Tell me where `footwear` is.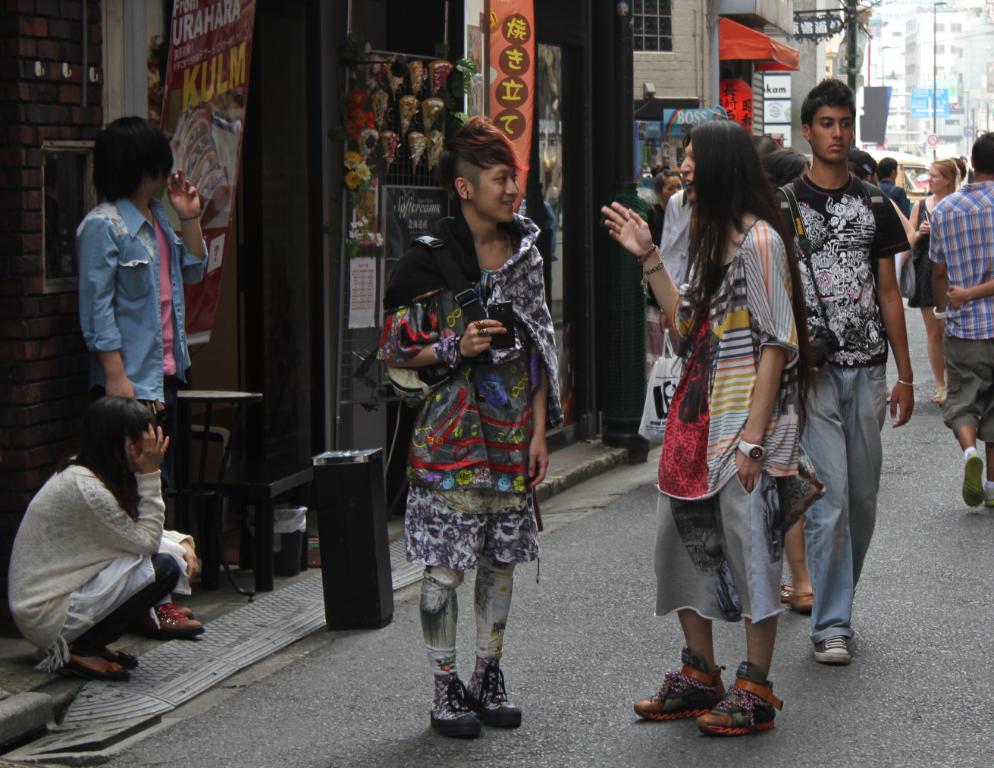
`footwear` is at BBox(429, 676, 481, 741).
